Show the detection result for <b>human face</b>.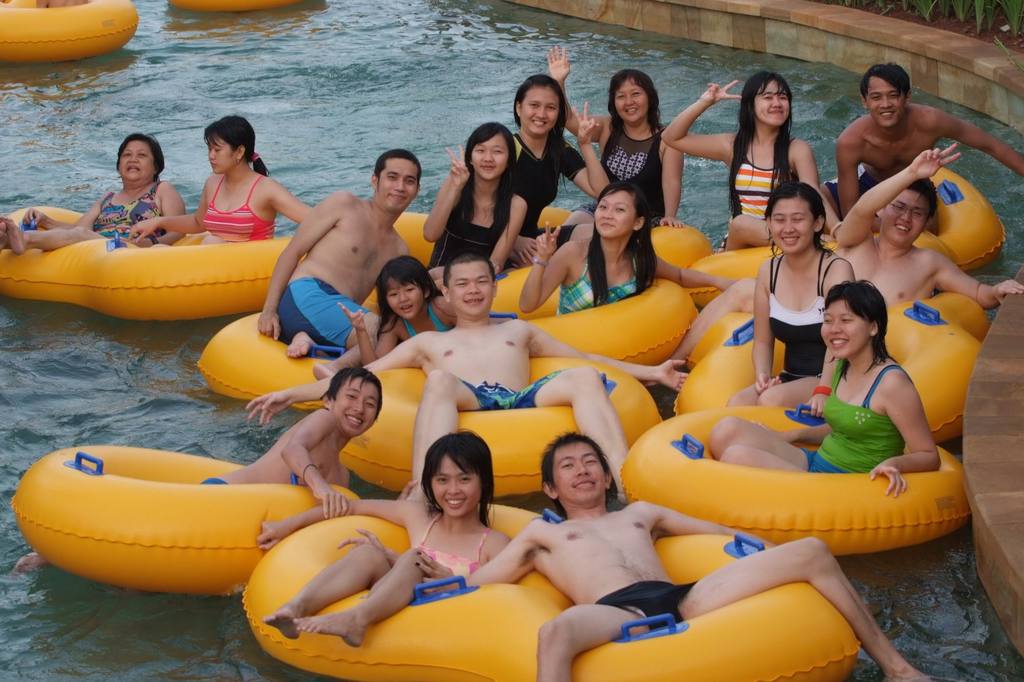
pyautogui.locateOnScreen(335, 373, 384, 438).
